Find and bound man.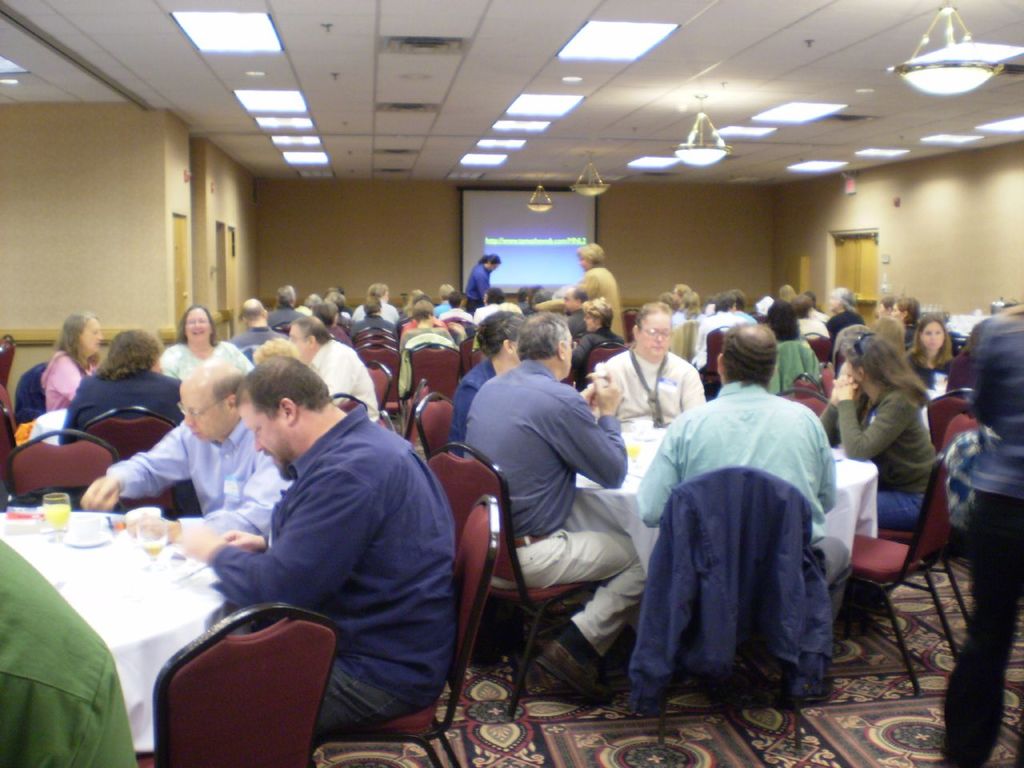
Bound: x1=289, y1=314, x2=381, y2=422.
